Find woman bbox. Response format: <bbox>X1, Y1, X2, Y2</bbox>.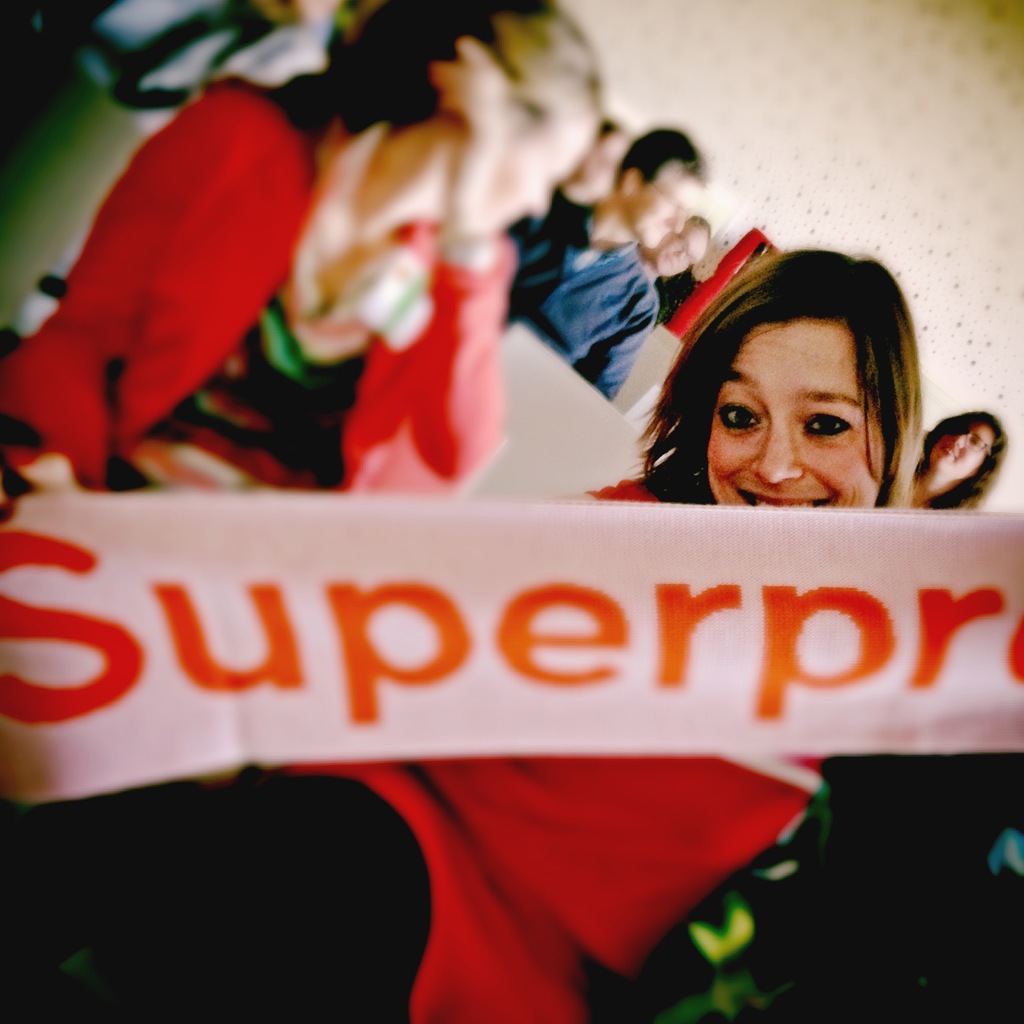
<bbox>910, 413, 1007, 517</bbox>.
